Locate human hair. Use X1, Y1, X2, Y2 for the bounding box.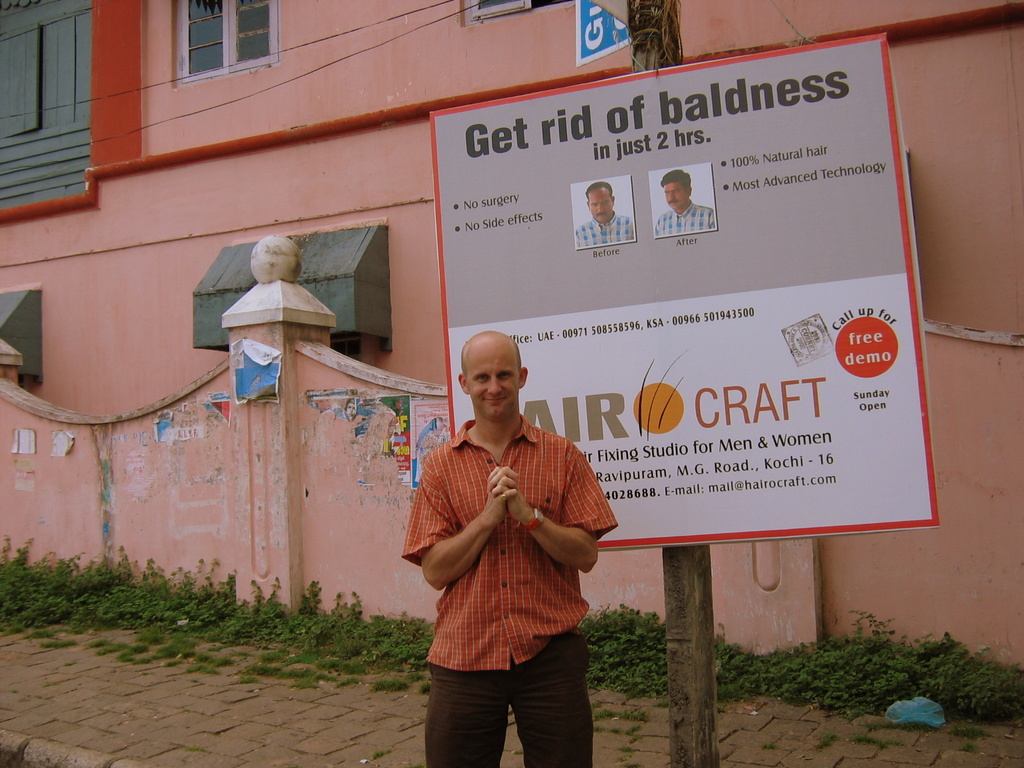
659, 165, 691, 193.
